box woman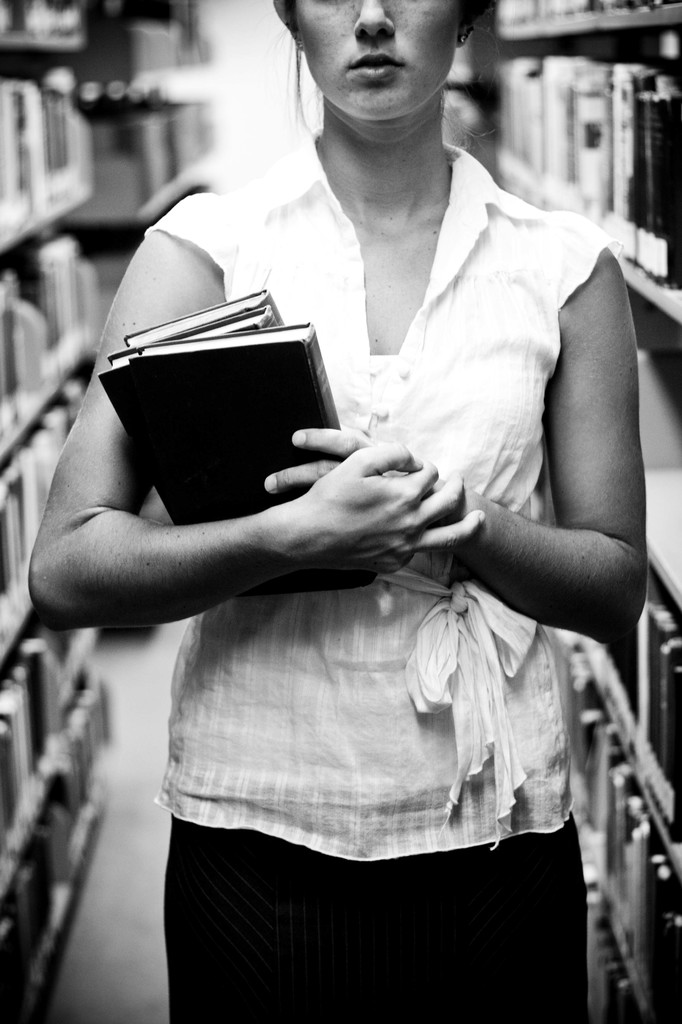
(x1=19, y1=0, x2=663, y2=1023)
